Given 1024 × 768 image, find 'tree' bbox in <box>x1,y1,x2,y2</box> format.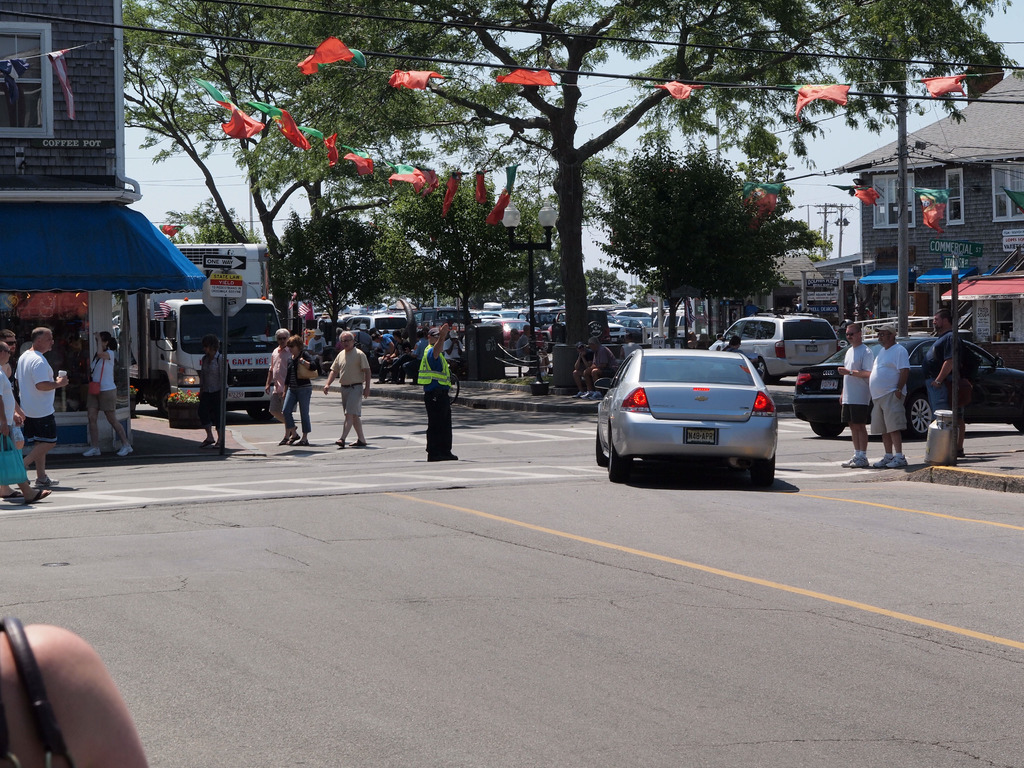
<box>584,264,634,298</box>.
